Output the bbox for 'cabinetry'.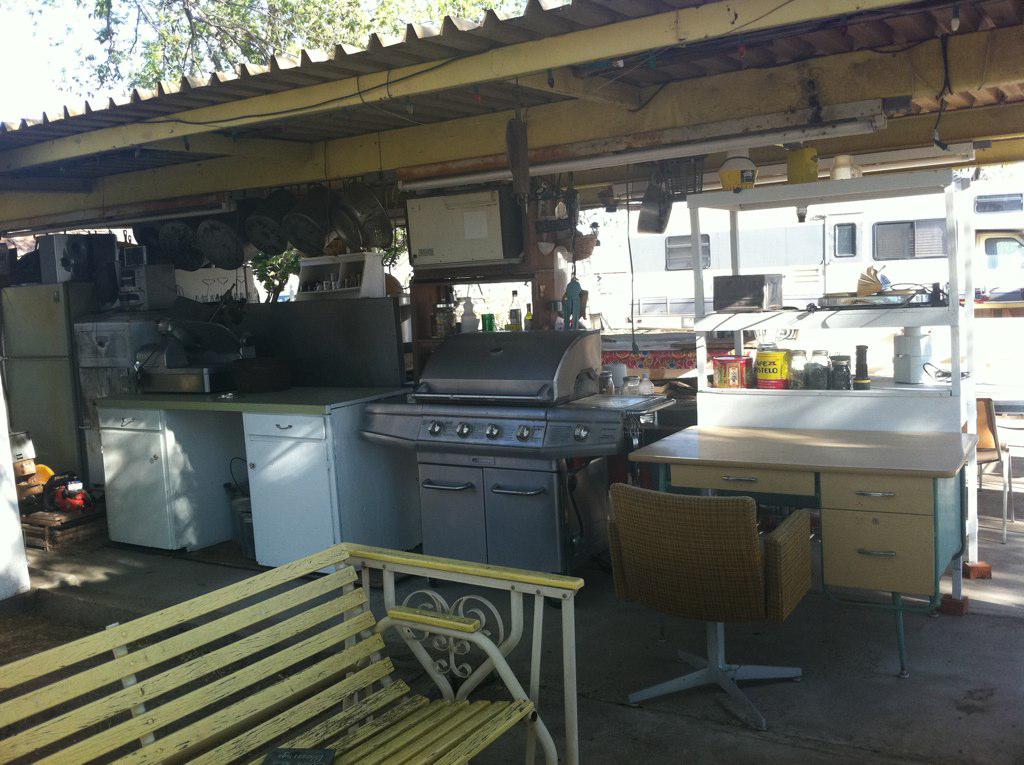
l=641, t=399, r=990, b=629.
